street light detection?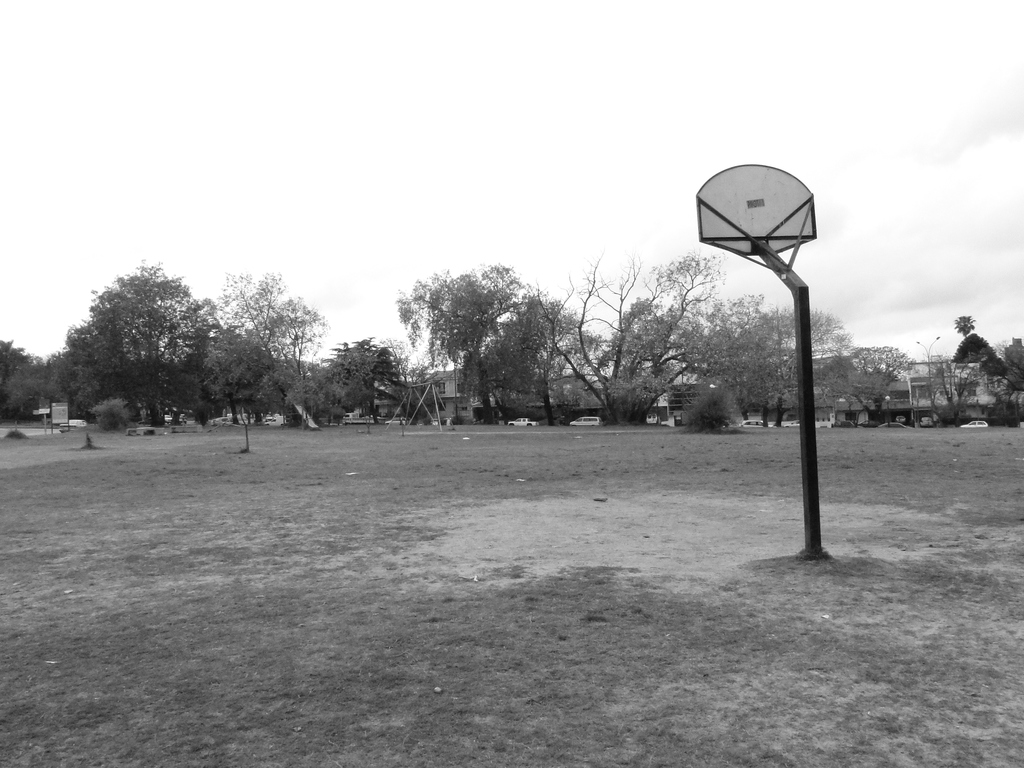
[909, 339, 943, 417]
